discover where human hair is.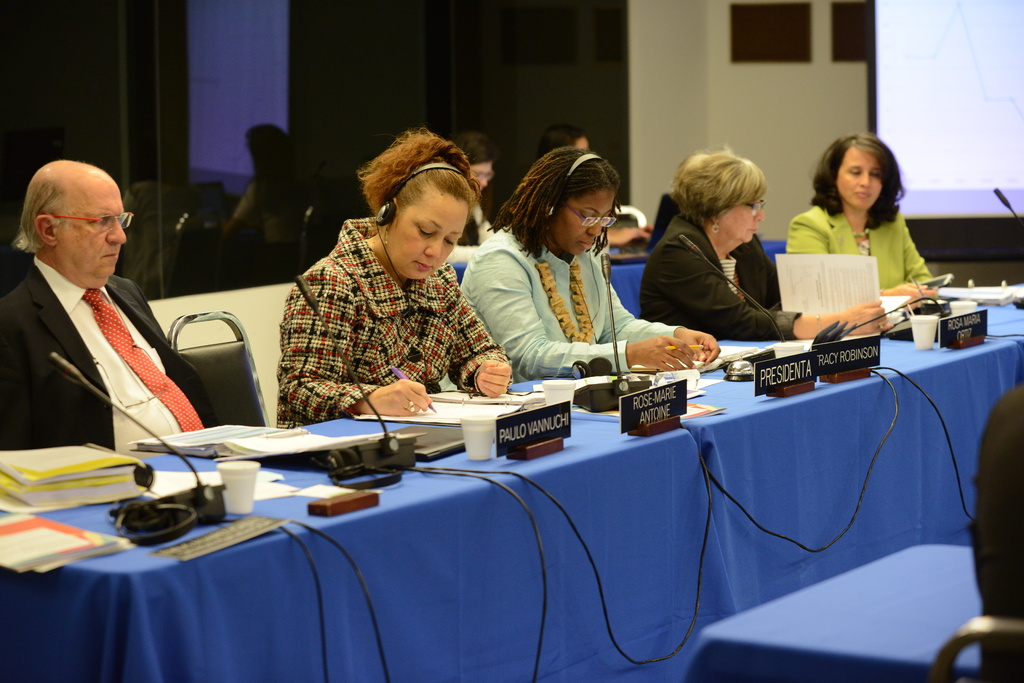
Discovered at l=241, t=122, r=316, b=223.
